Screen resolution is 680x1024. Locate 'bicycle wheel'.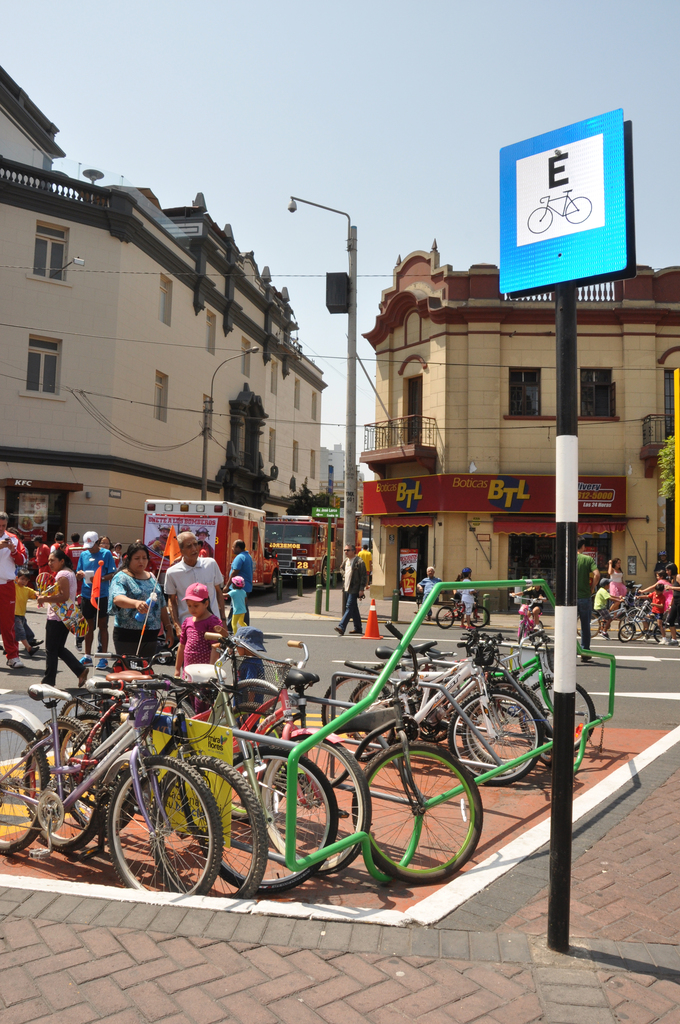
select_region(359, 658, 422, 714).
